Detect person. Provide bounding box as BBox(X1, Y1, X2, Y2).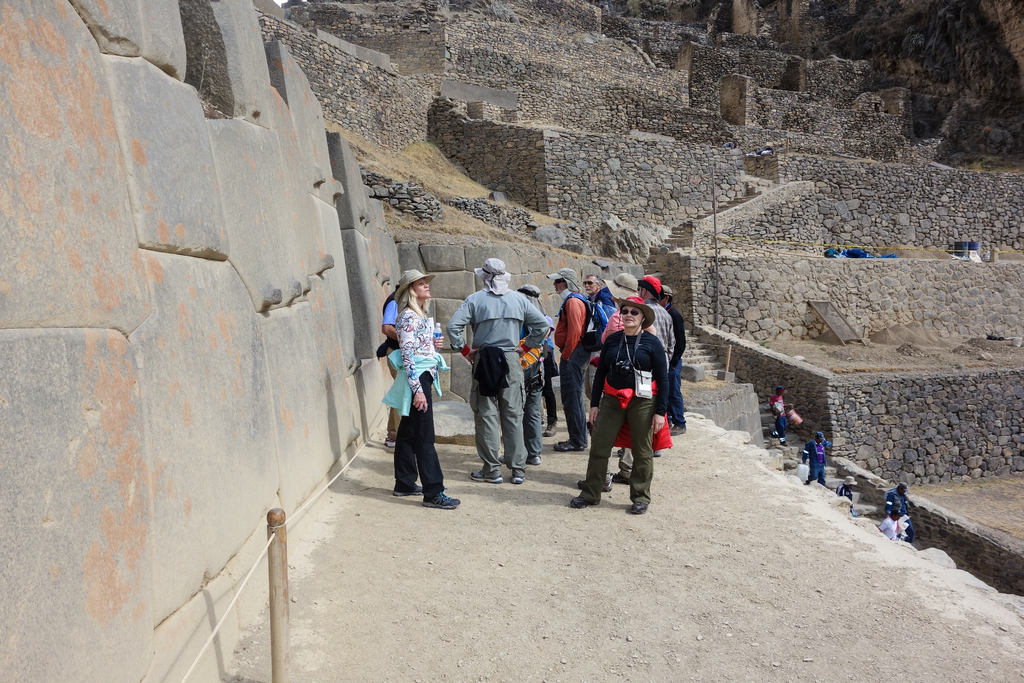
BBox(771, 383, 792, 448).
